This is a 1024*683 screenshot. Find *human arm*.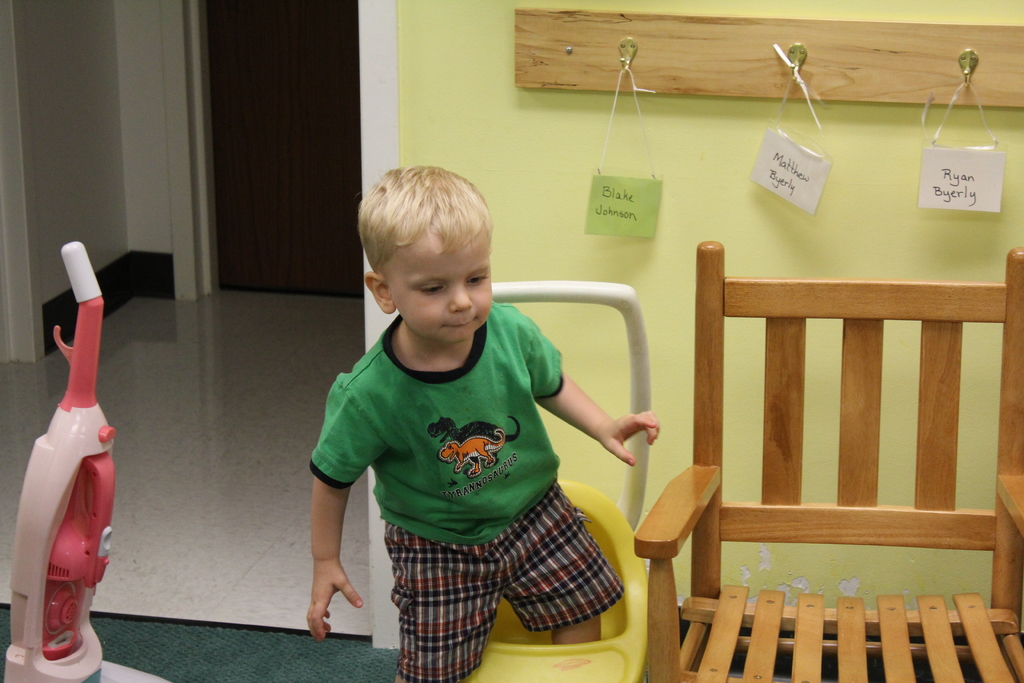
Bounding box: {"left": 289, "top": 413, "right": 365, "bottom": 657}.
